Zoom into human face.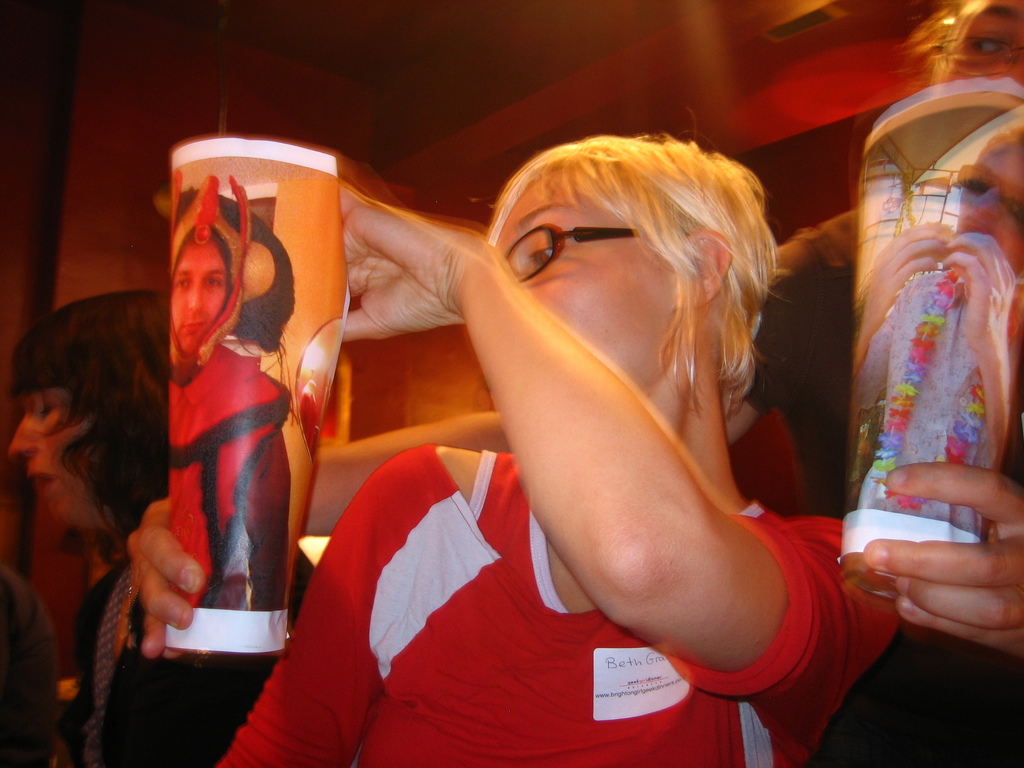
Zoom target: <region>496, 166, 678, 380</region>.
